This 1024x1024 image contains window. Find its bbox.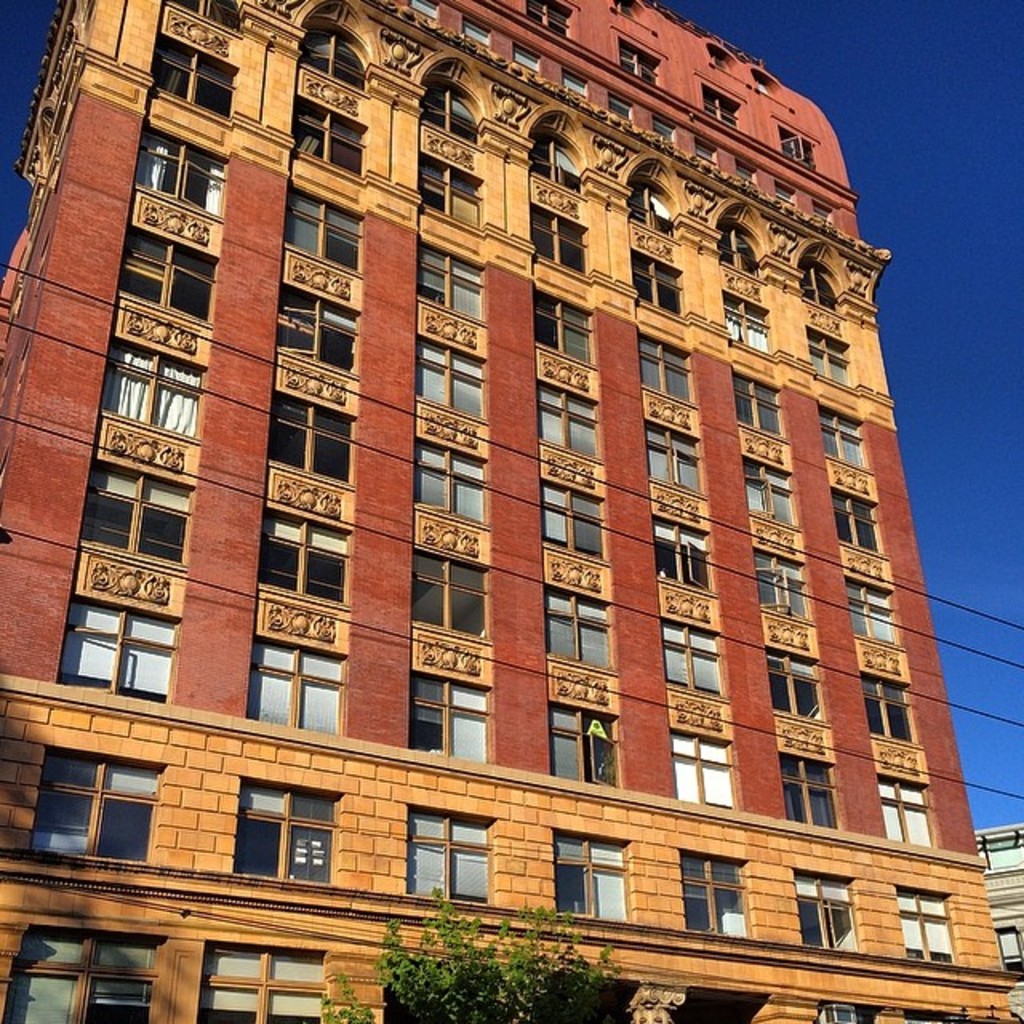
region(413, 546, 486, 635).
